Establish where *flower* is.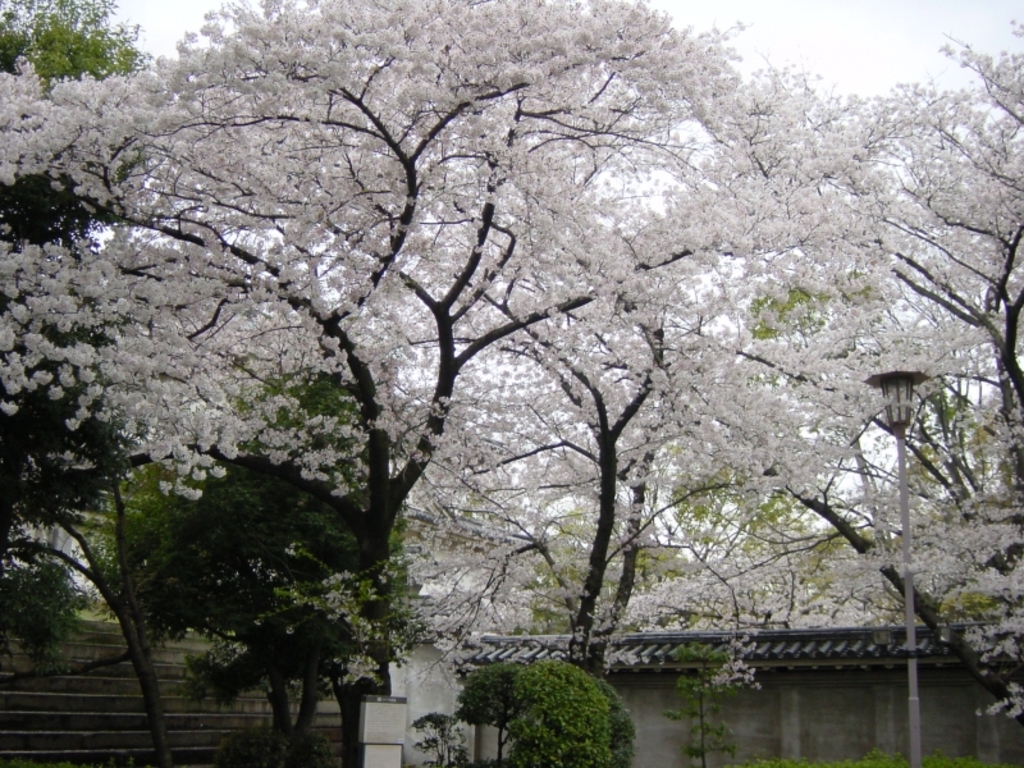
Established at (left=187, top=488, right=201, bottom=498).
